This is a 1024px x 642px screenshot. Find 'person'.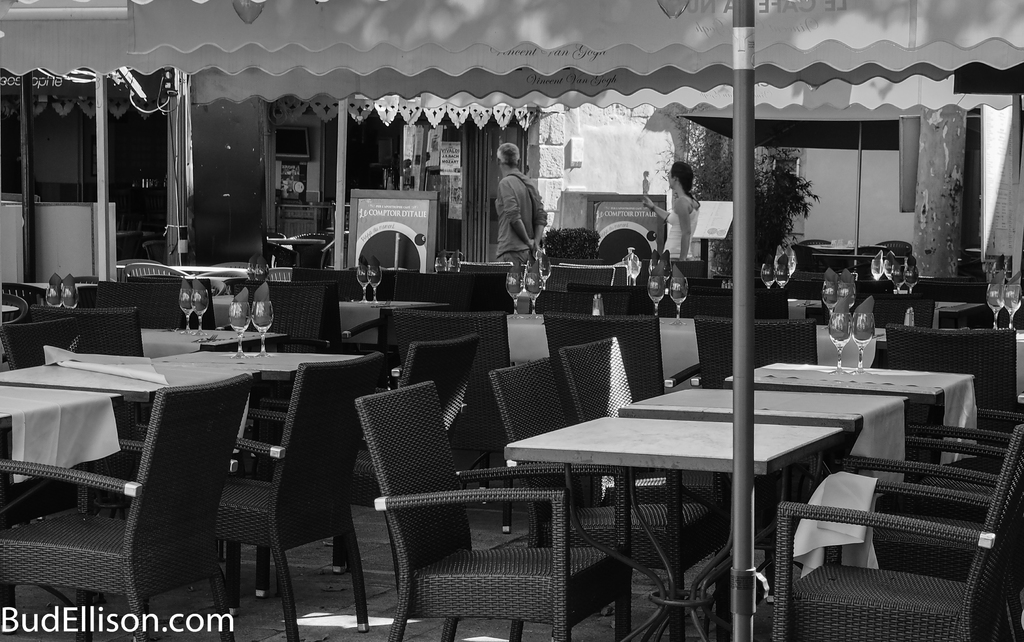
Bounding box: bbox(641, 158, 699, 262).
